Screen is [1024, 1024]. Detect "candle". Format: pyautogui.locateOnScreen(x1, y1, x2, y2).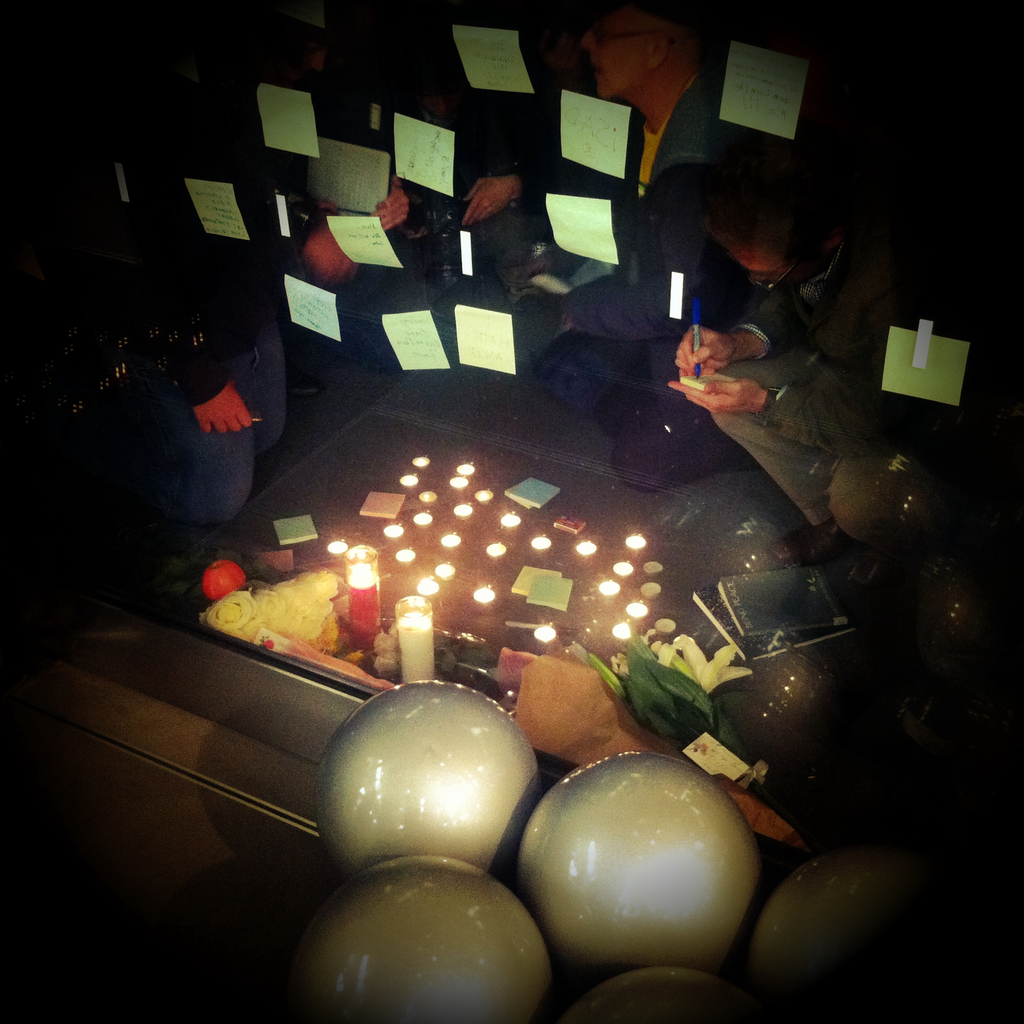
pyautogui.locateOnScreen(531, 538, 550, 550).
